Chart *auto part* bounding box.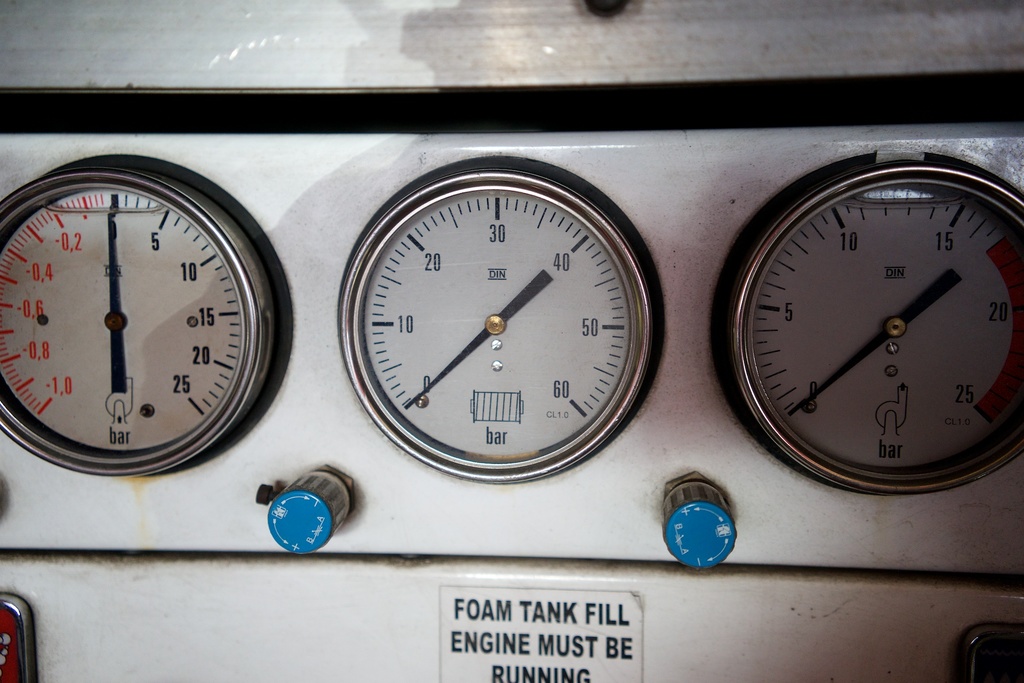
Charted: locate(714, 134, 1023, 493).
